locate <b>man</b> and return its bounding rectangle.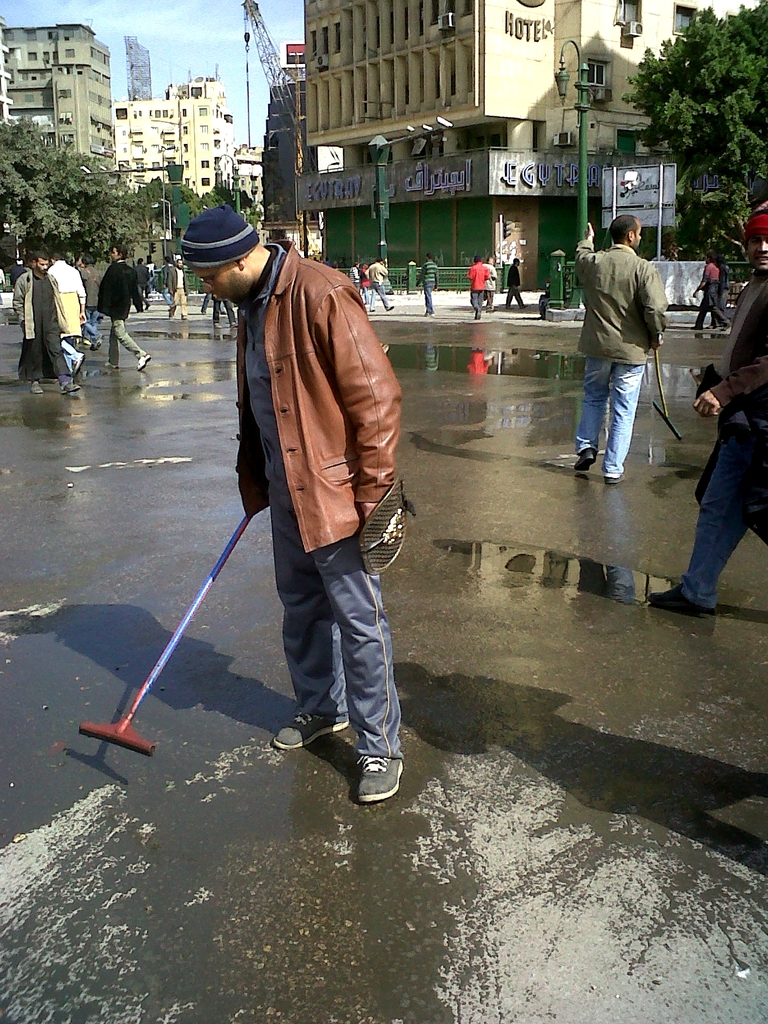
locate(650, 198, 767, 618).
